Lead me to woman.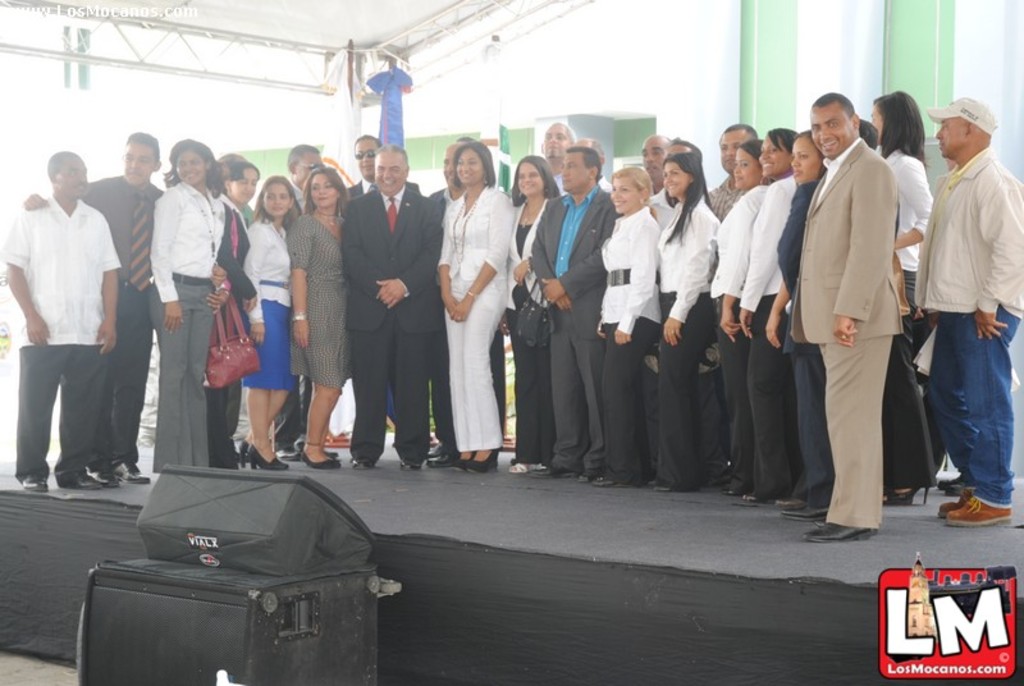
Lead to pyautogui.locateOnScreen(869, 87, 940, 509).
